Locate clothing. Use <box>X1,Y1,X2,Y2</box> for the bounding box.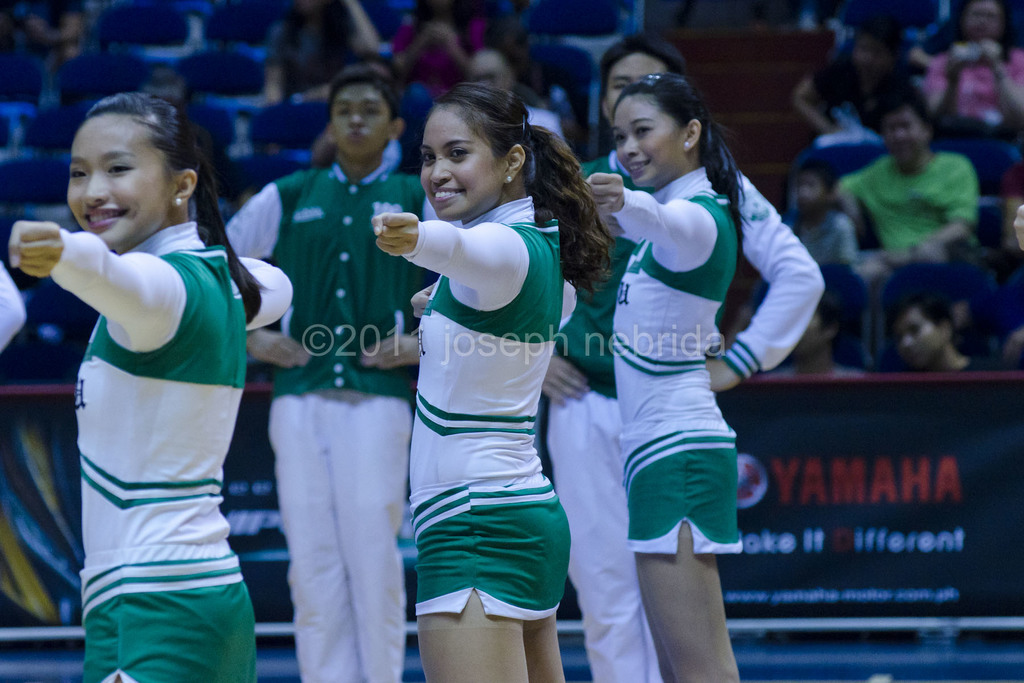
<box>211,136,444,682</box>.
